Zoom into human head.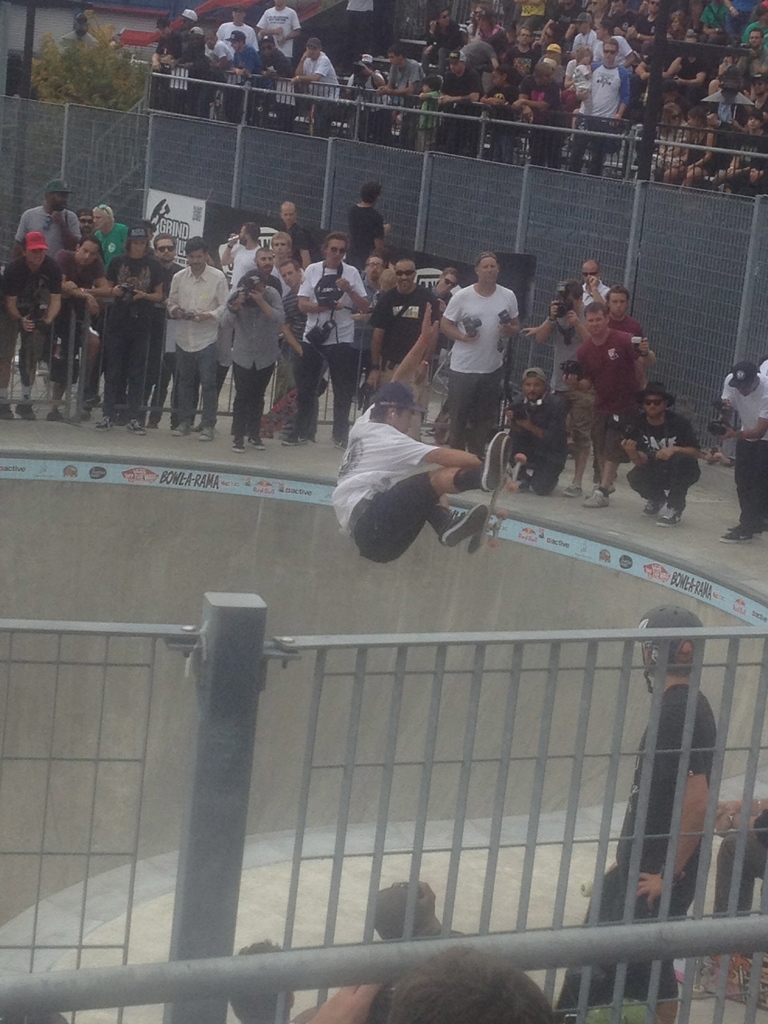
Zoom target: <box>369,379,416,435</box>.
